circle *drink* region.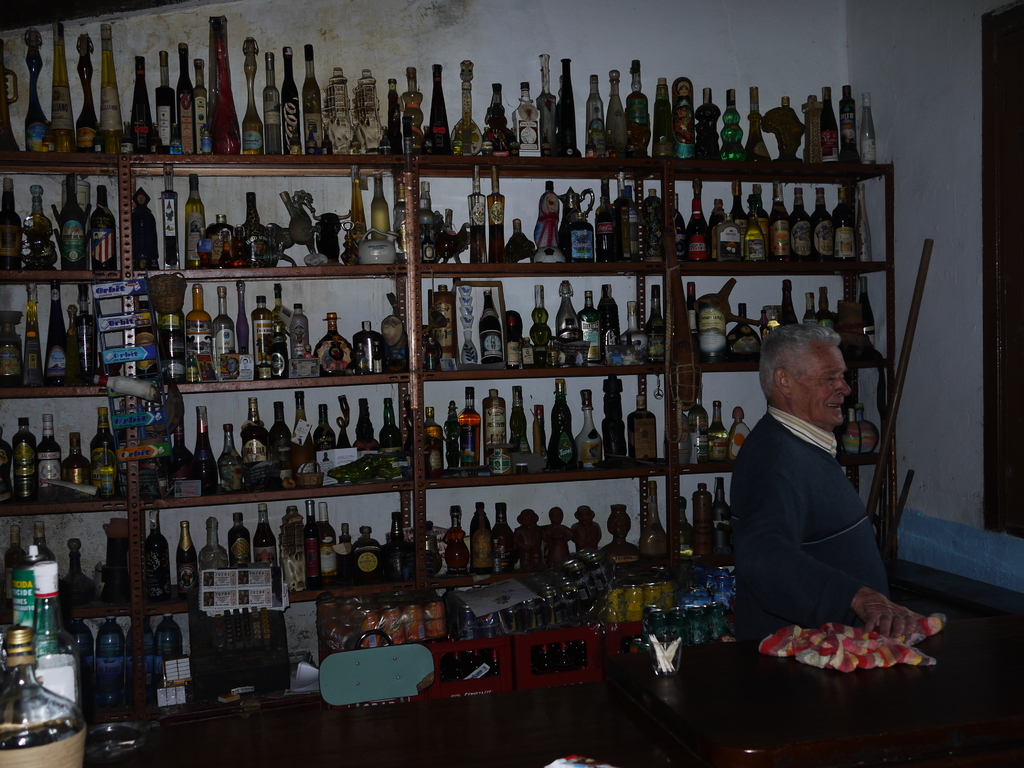
Region: select_region(259, 49, 283, 156).
